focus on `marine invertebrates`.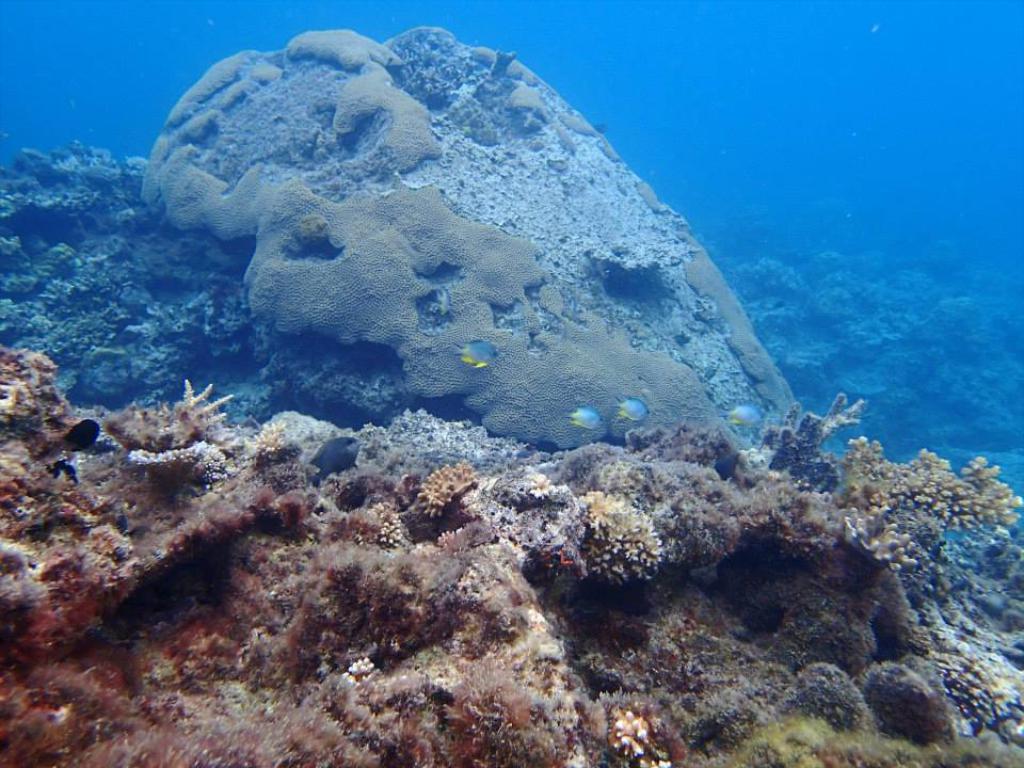
Focused at bbox(164, 372, 271, 487).
